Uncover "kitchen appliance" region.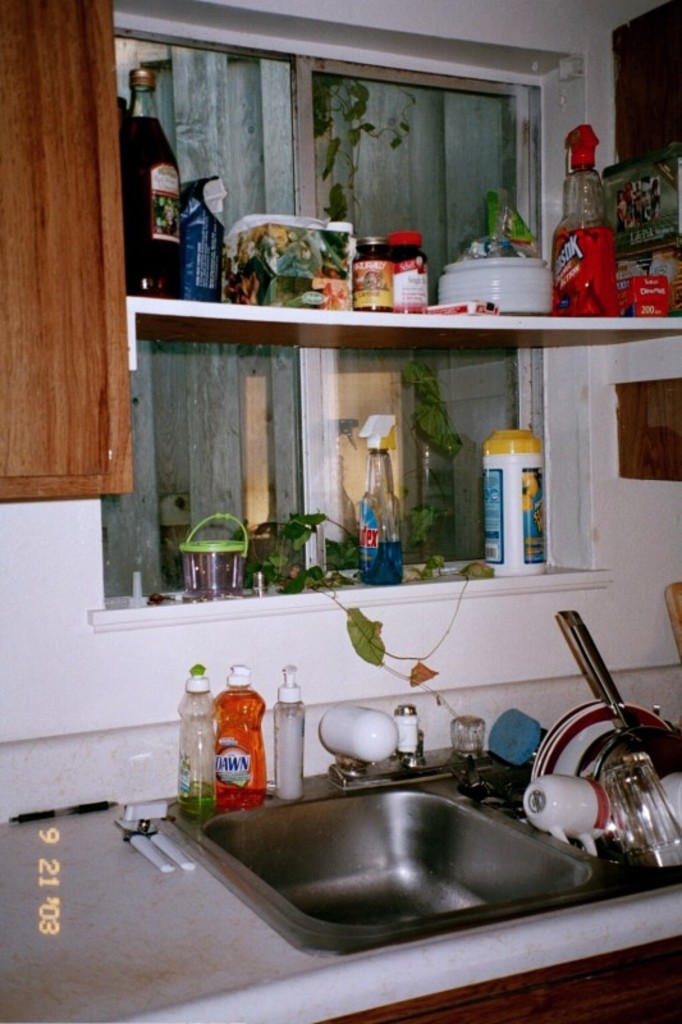
Uncovered: select_region(178, 666, 211, 831).
